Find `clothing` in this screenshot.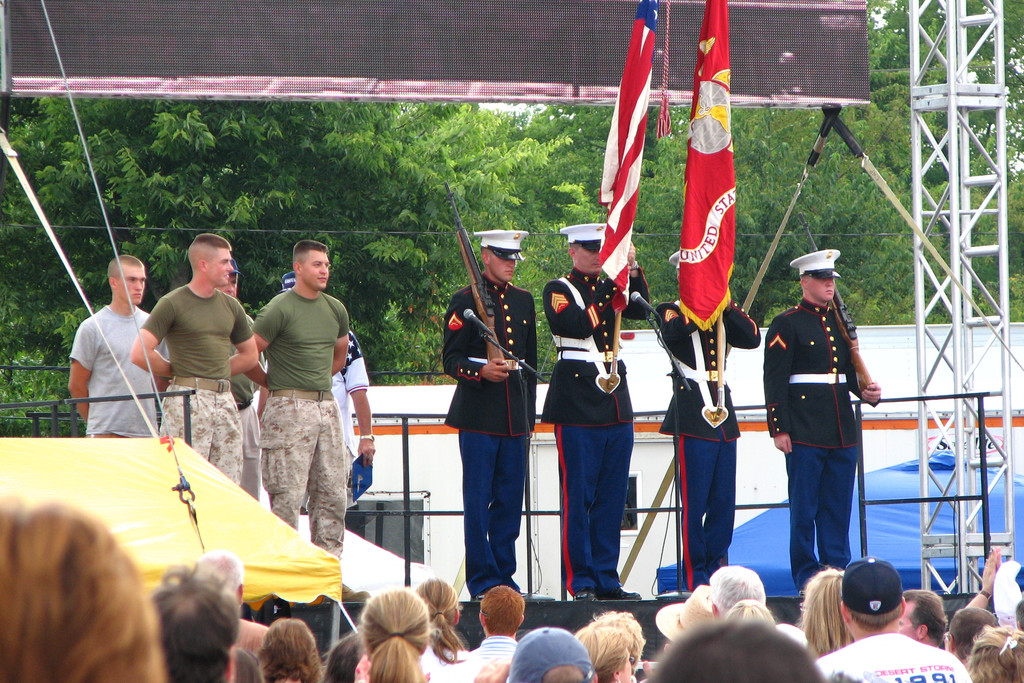
The bounding box for `clothing` is select_region(420, 642, 486, 682).
